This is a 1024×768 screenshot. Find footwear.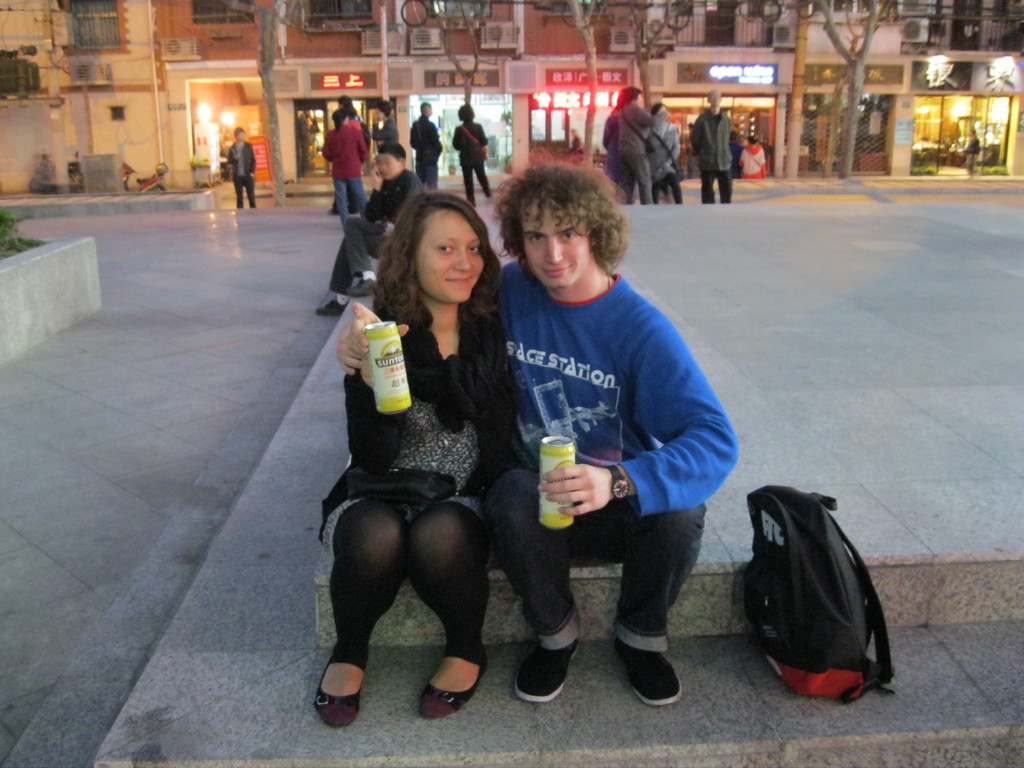
Bounding box: <bbox>509, 635, 580, 723</bbox>.
